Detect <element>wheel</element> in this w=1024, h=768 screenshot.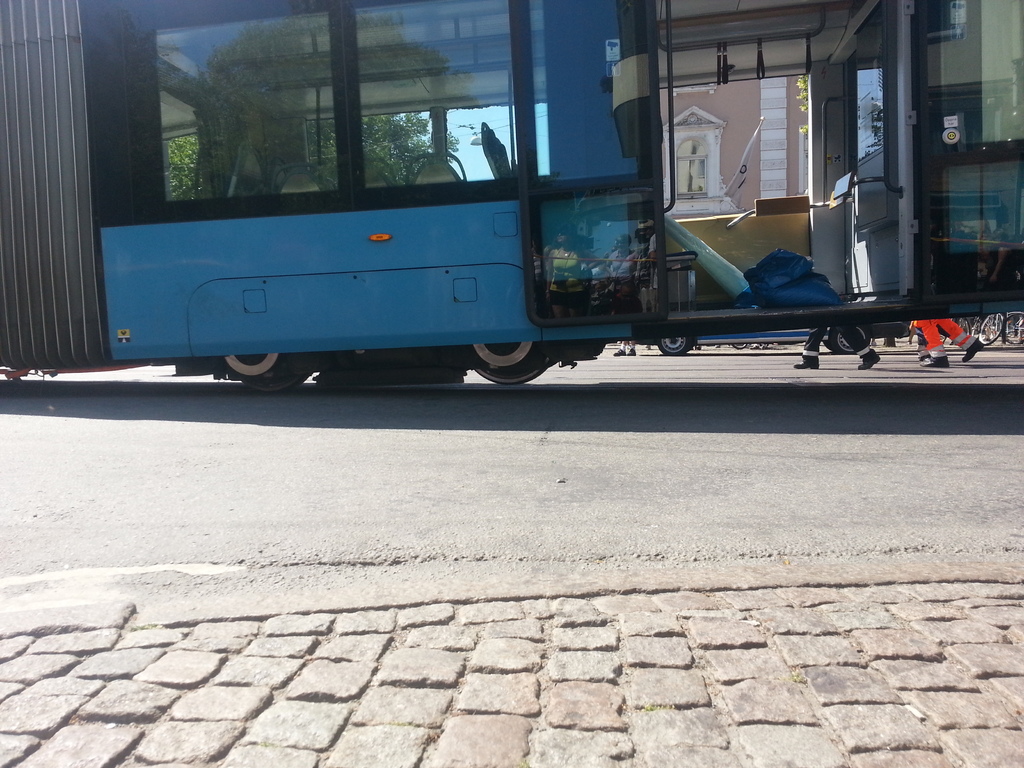
Detection: box(1000, 312, 1023, 347).
